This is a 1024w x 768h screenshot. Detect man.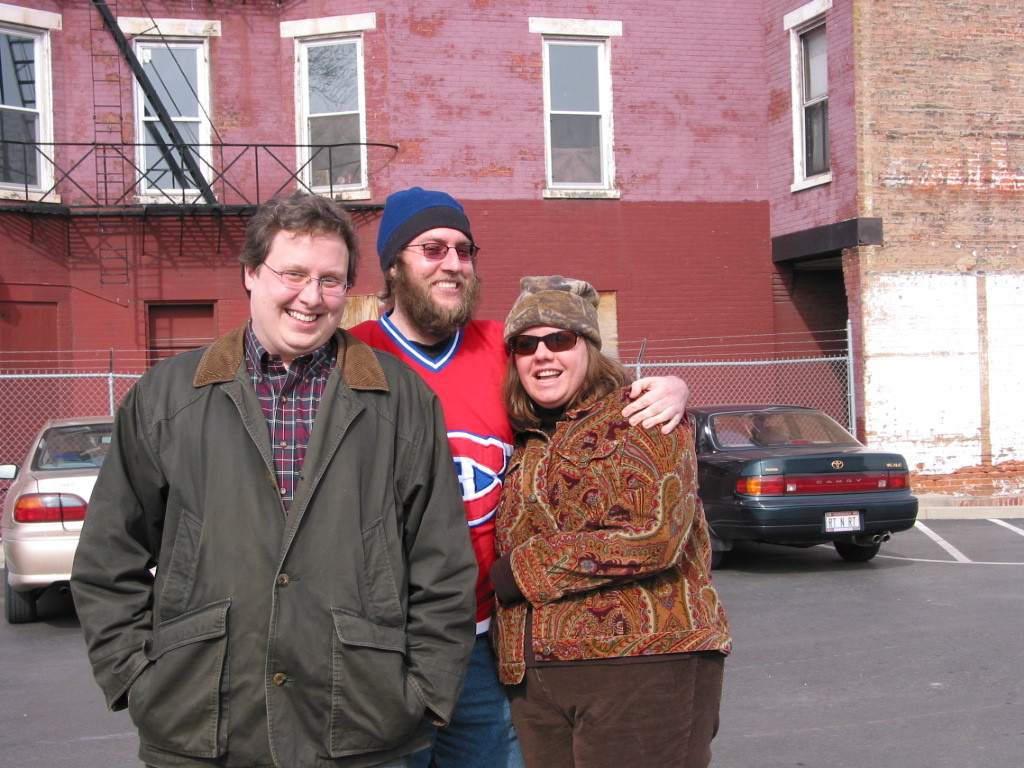
78, 164, 502, 767.
